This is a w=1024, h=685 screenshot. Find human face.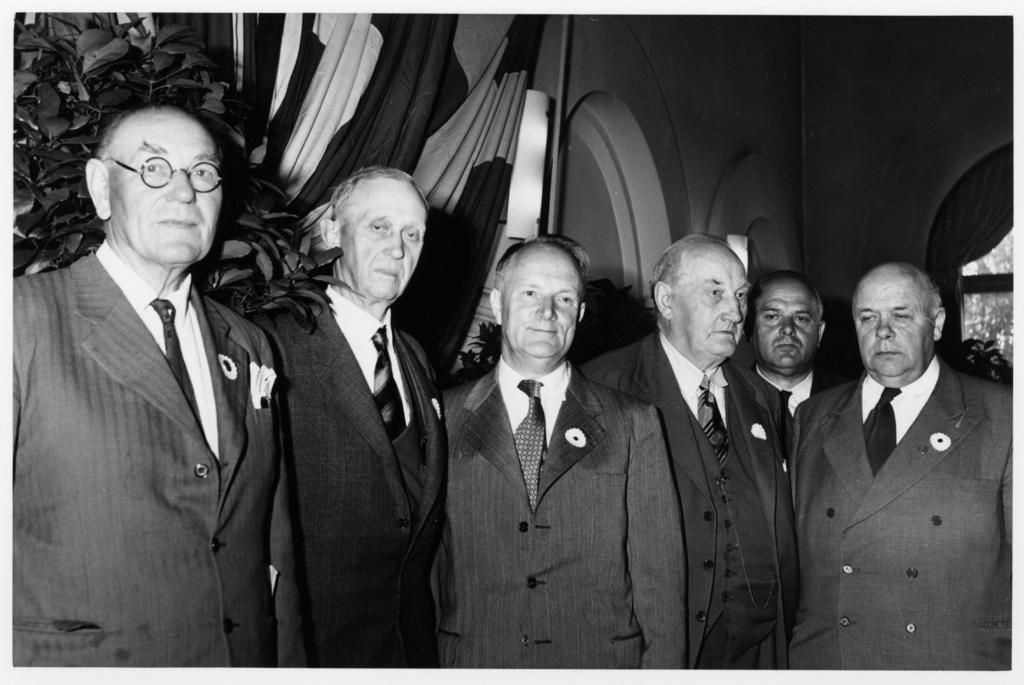
Bounding box: 669 248 750 358.
